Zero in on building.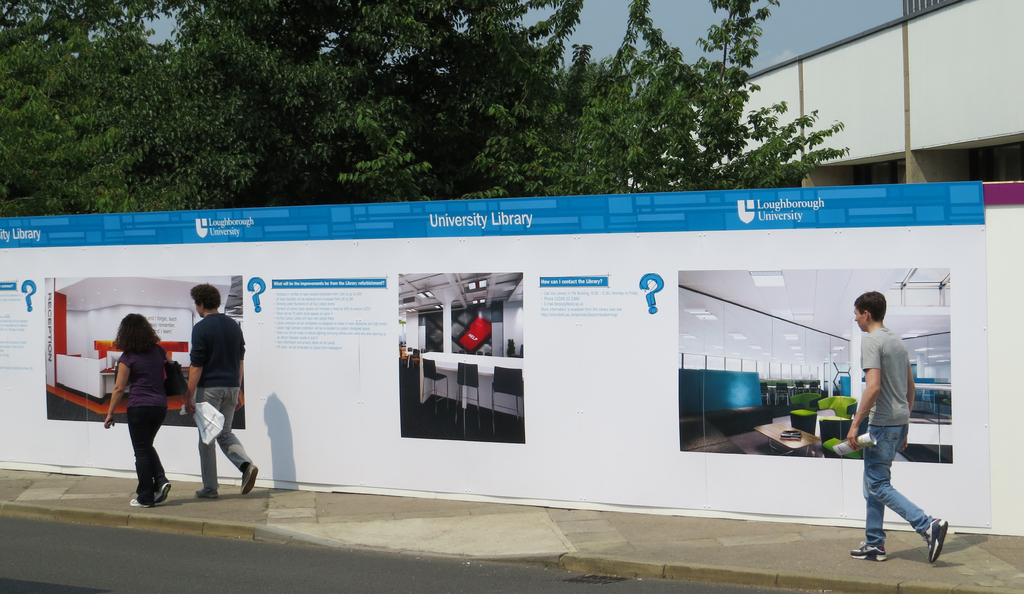
Zeroed in: {"left": 397, "top": 271, "right": 525, "bottom": 444}.
